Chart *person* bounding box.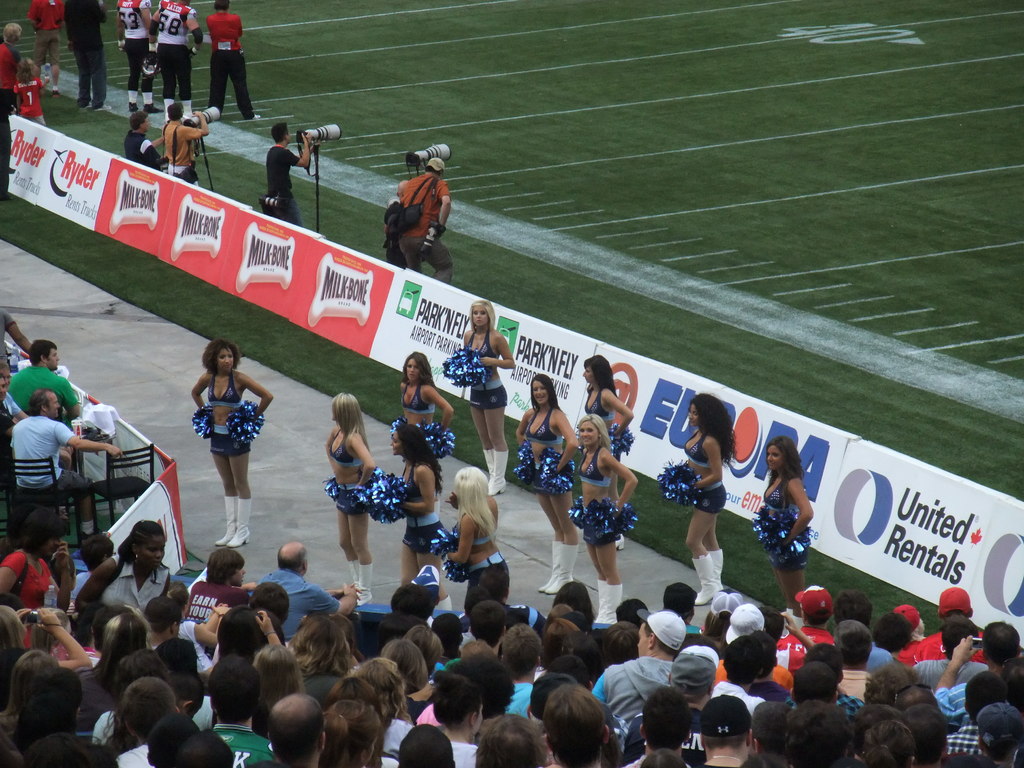
Charted: 3 389 122 537.
